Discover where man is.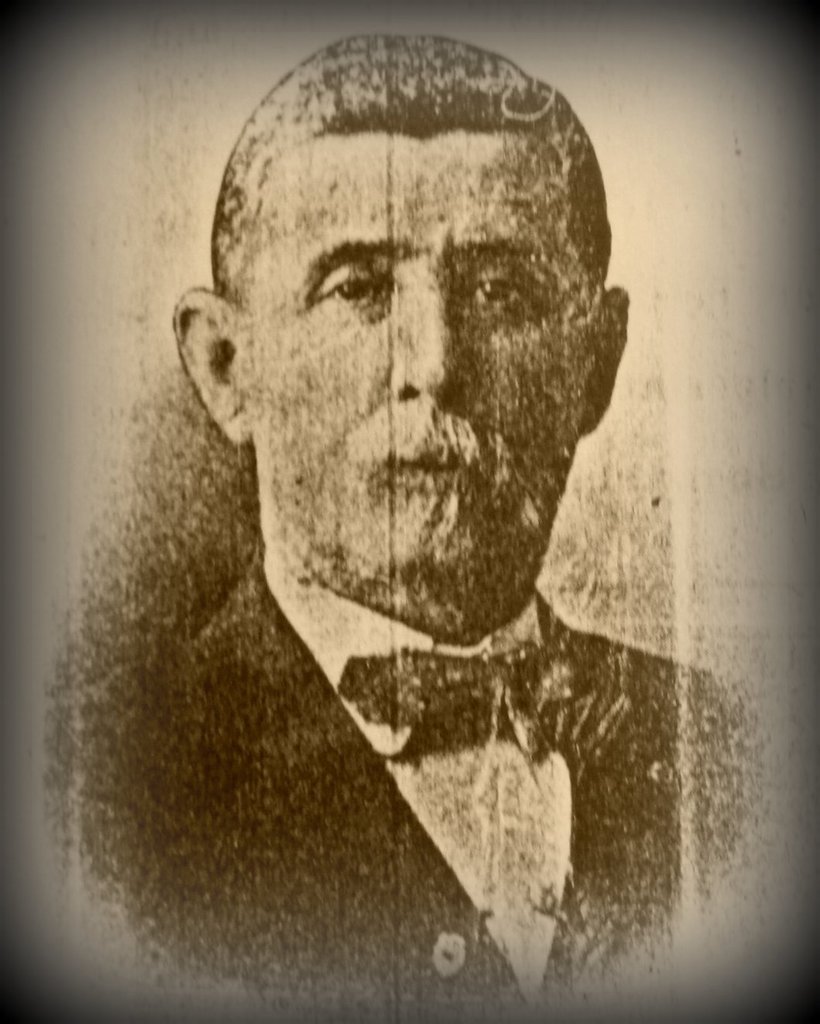
Discovered at box(41, 54, 737, 964).
